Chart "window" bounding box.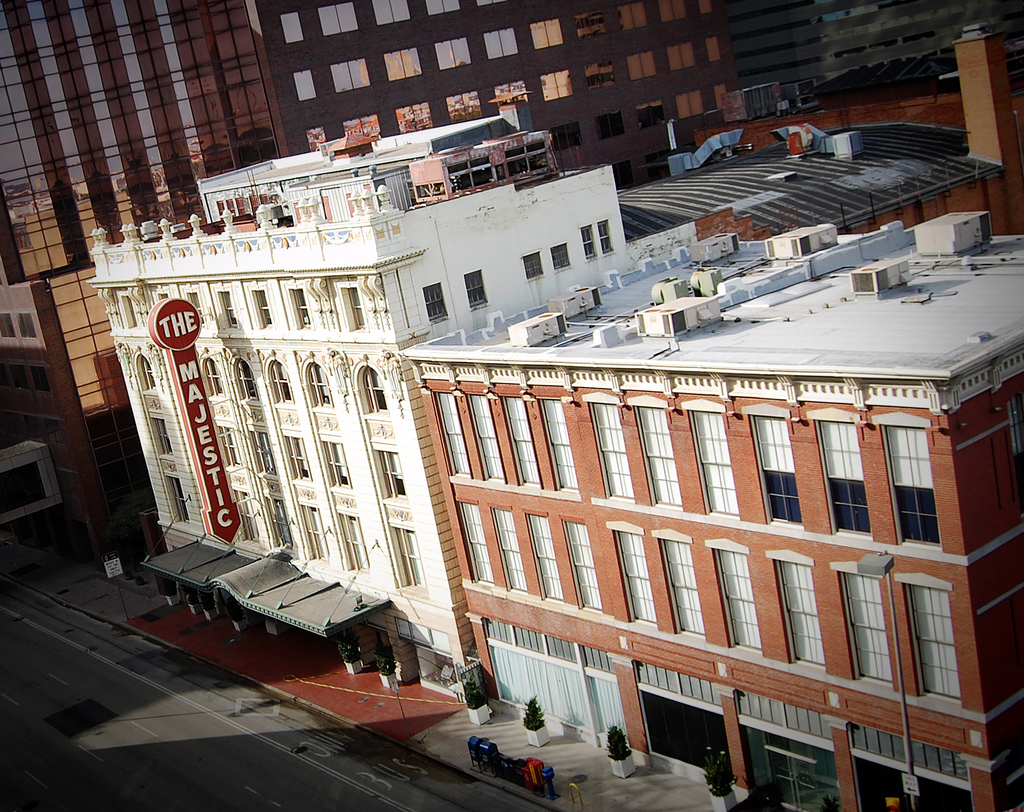
Charted: BBox(698, 0, 712, 14).
